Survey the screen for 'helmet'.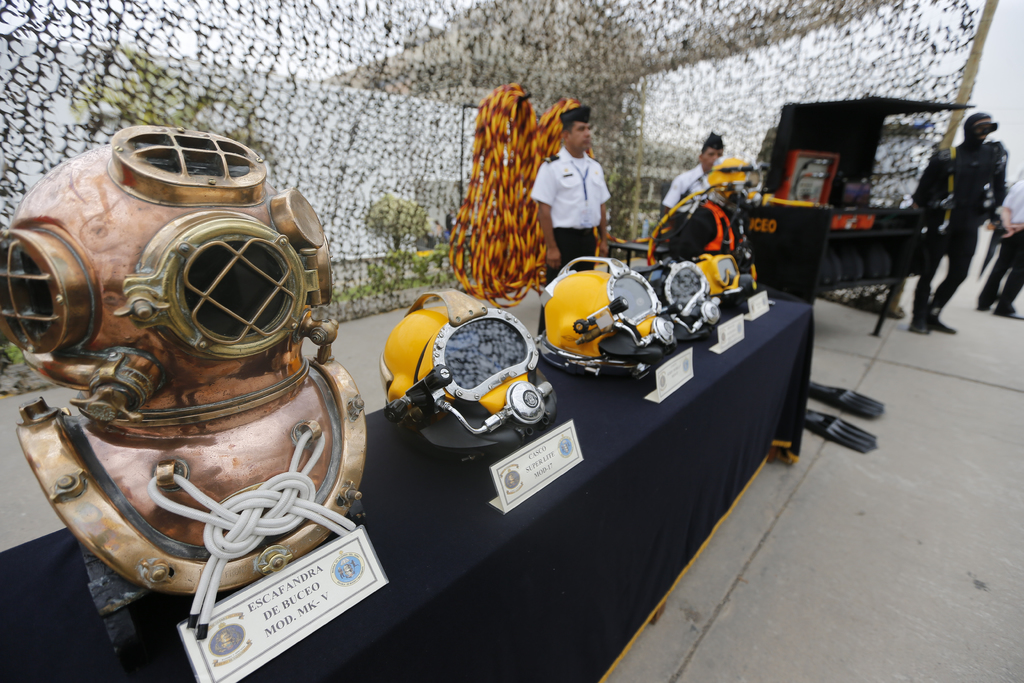
Survey found: Rect(376, 290, 556, 454).
